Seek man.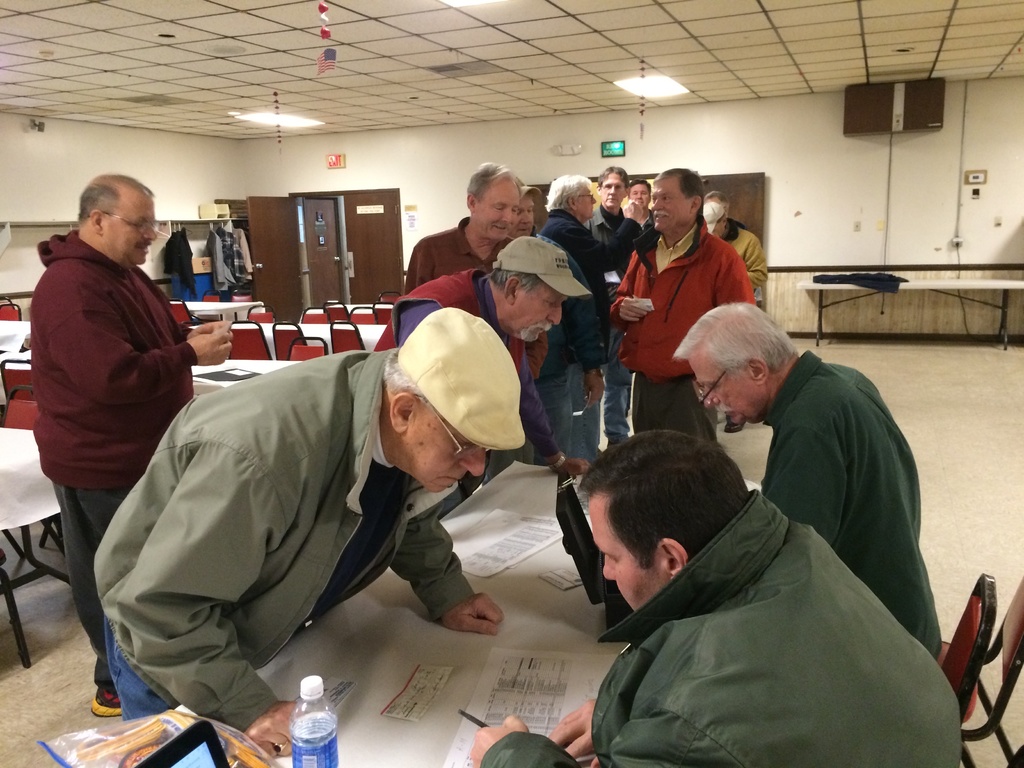
BBox(629, 182, 655, 252).
